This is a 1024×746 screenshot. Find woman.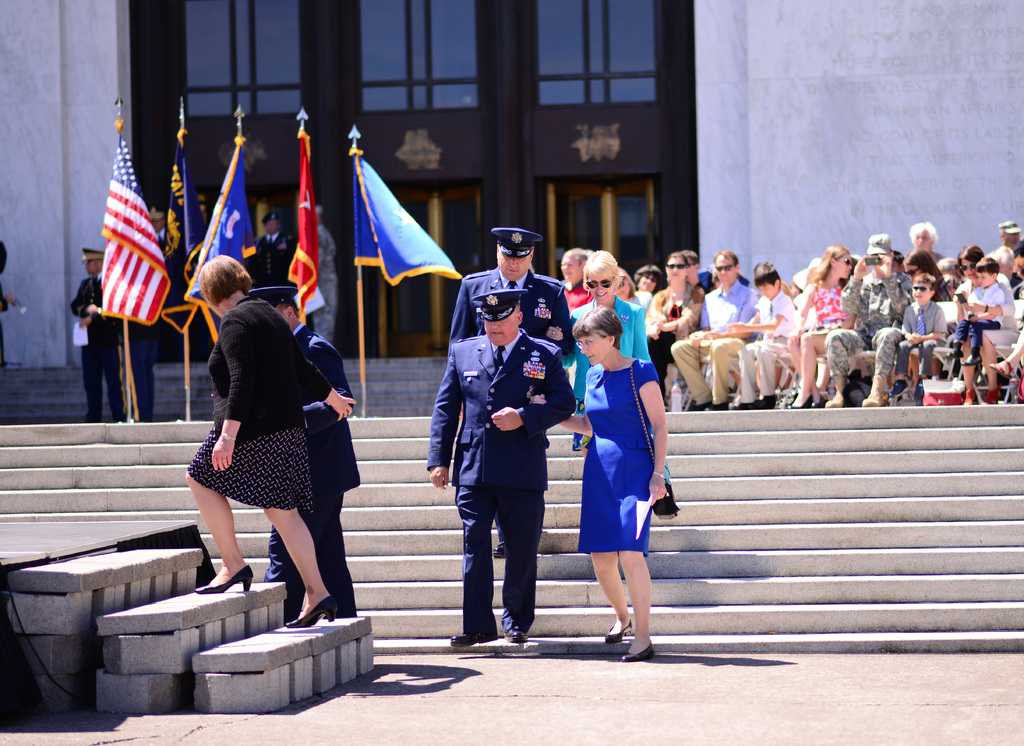
Bounding box: (641, 249, 702, 405).
